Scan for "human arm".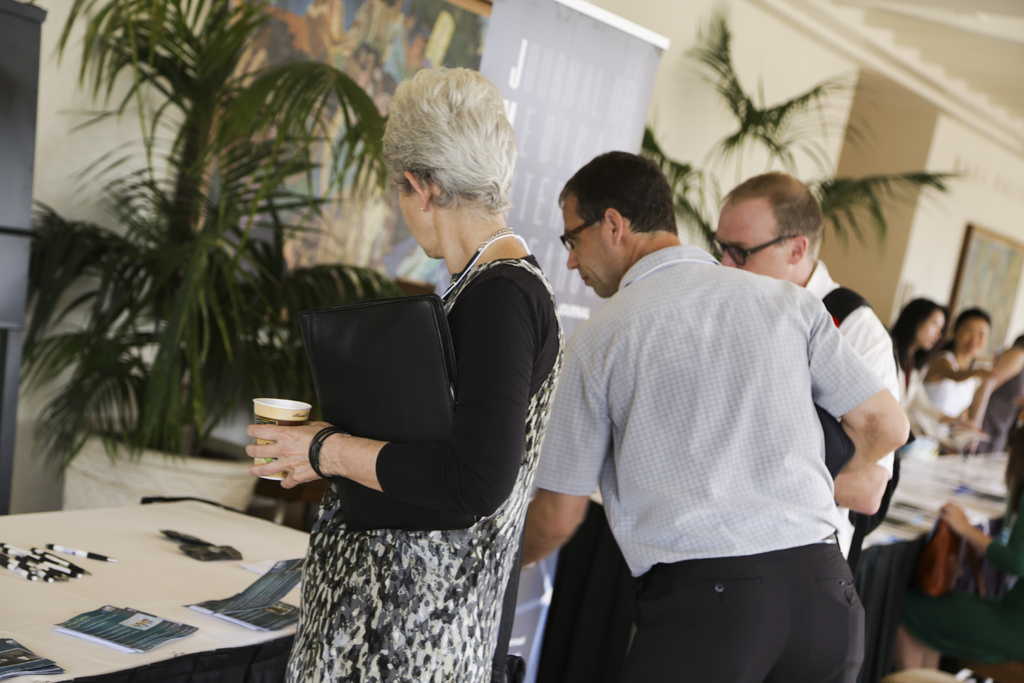
Scan result: bbox=(934, 499, 1023, 580).
